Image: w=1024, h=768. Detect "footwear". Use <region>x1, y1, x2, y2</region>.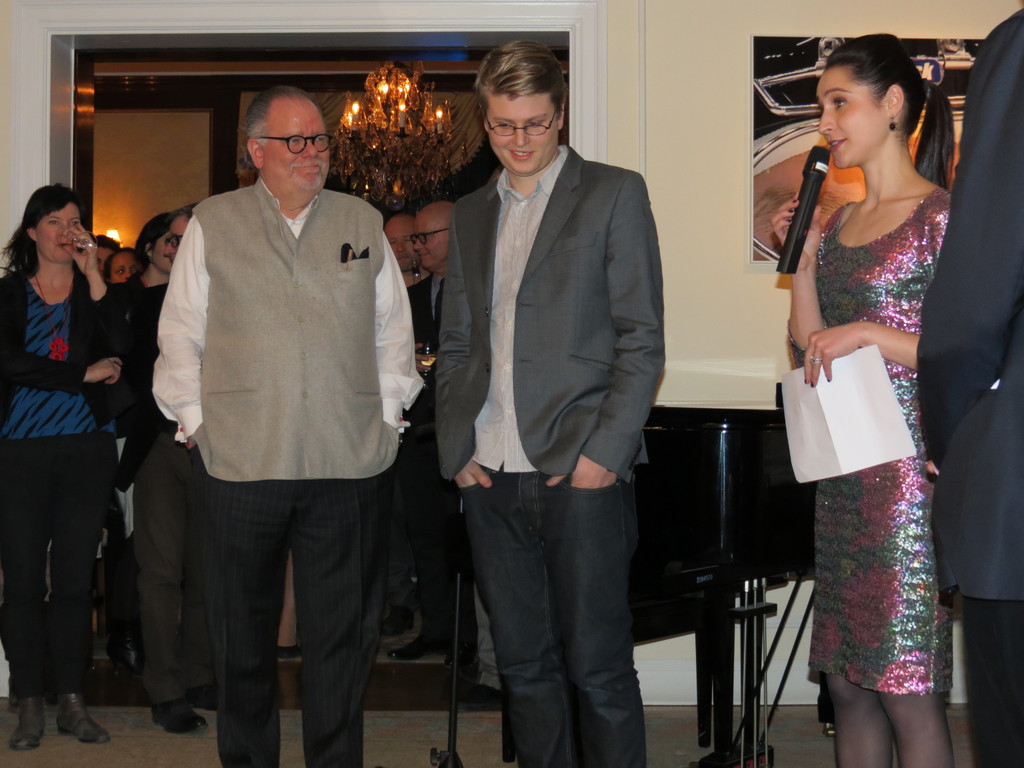
<region>151, 701, 211, 738</region>.
